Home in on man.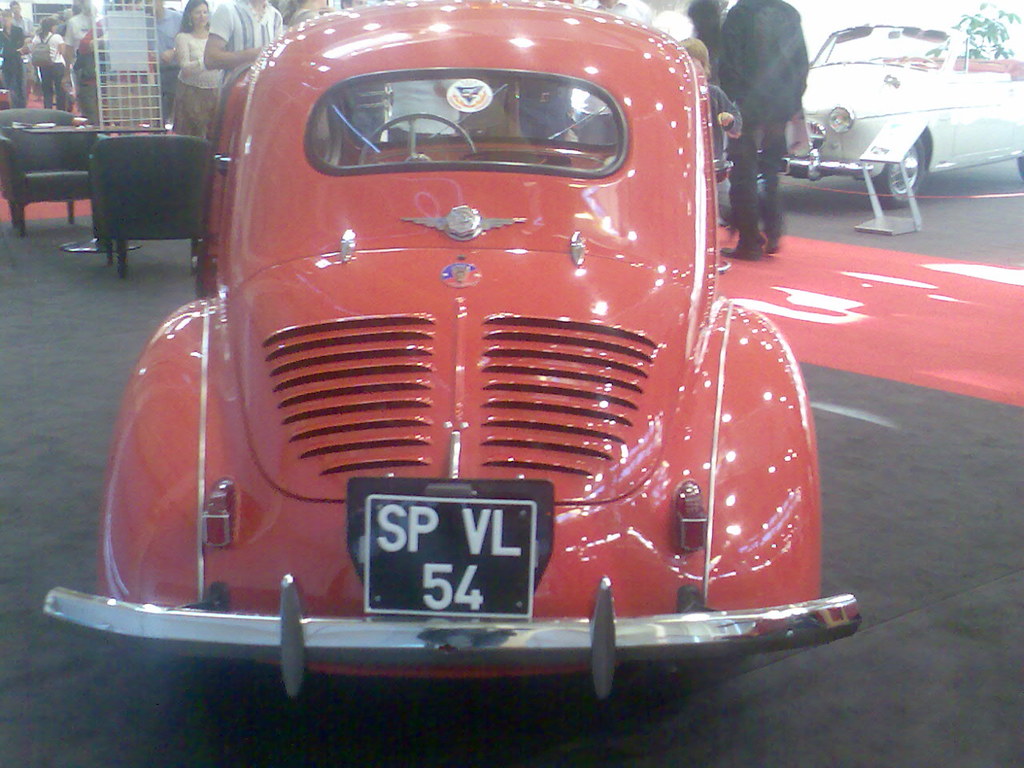
Homed in at (196, 0, 283, 100).
